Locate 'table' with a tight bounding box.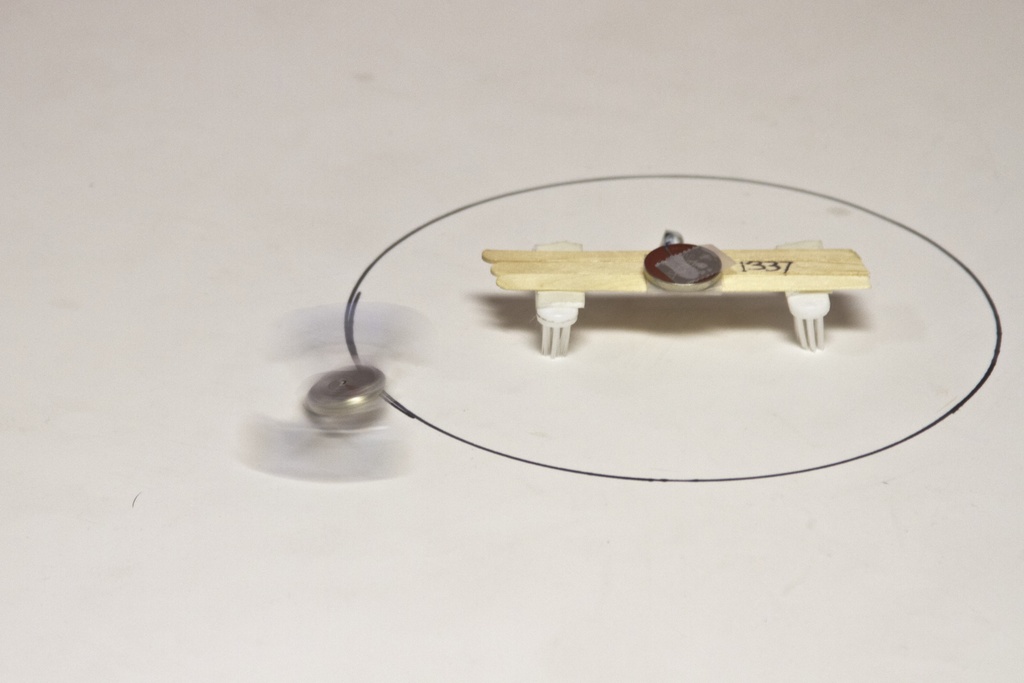
<box>482,238,868,357</box>.
